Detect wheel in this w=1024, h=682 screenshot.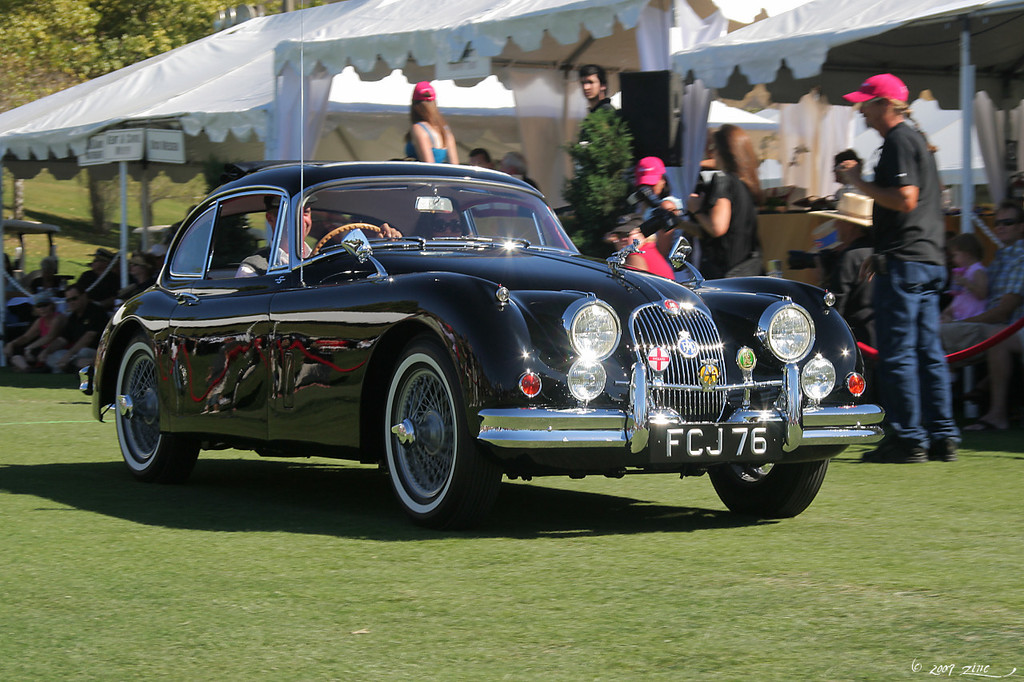
Detection: [372, 331, 477, 533].
